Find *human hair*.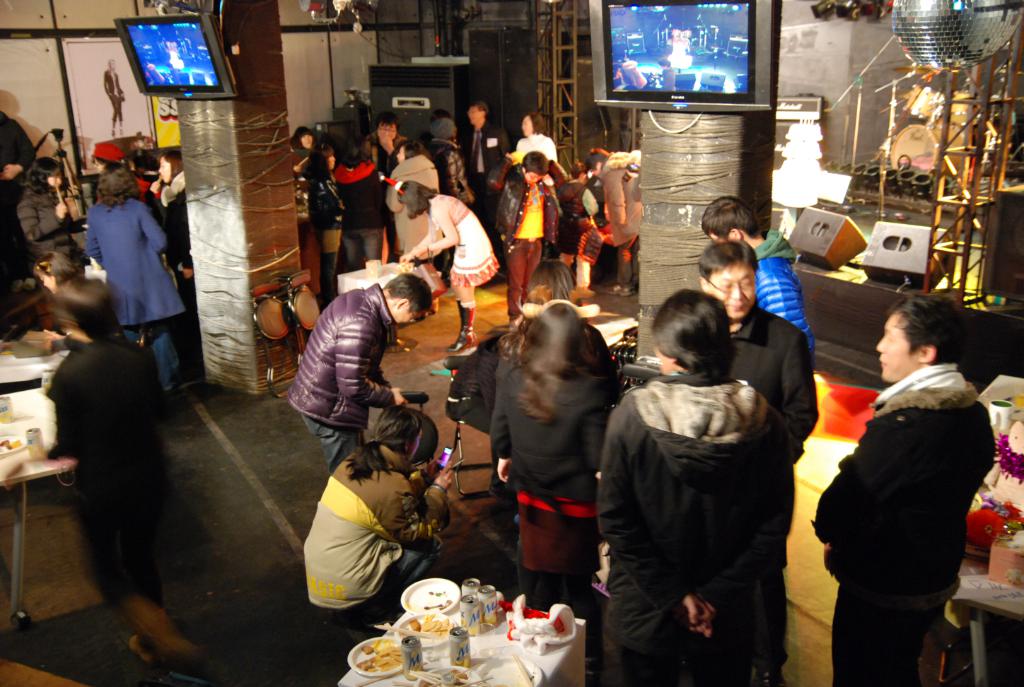
pyautogui.locateOnScreen(164, 152, 185, 182).
